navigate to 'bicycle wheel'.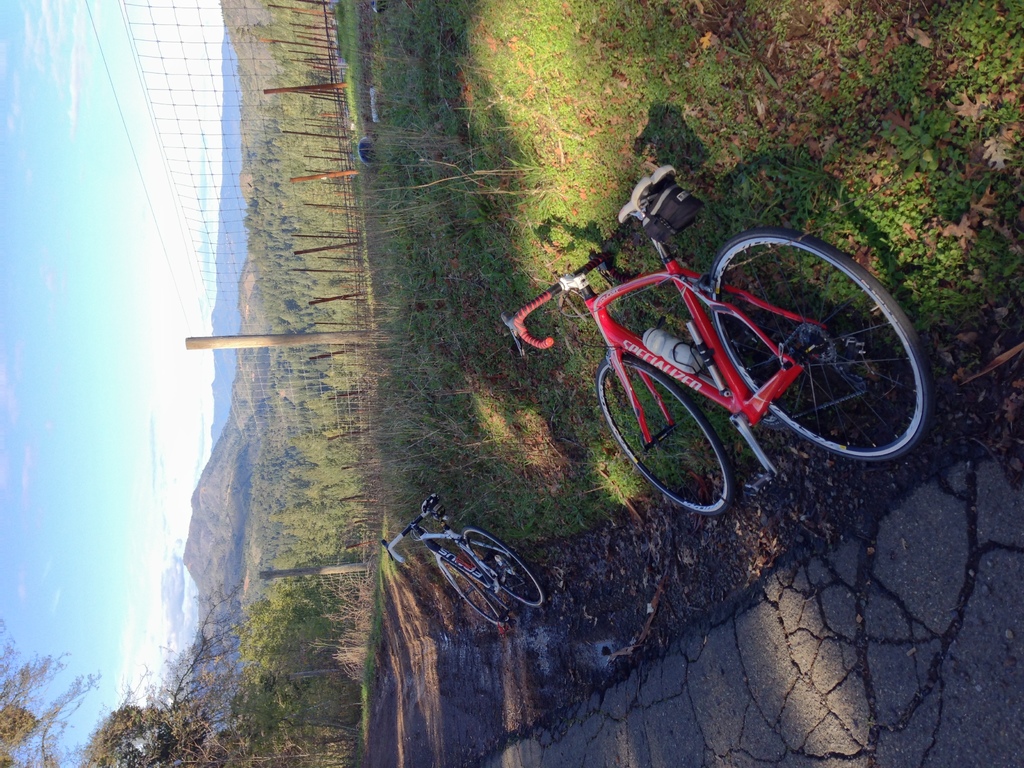
Navigation target: [436, 552, 504, 630].
